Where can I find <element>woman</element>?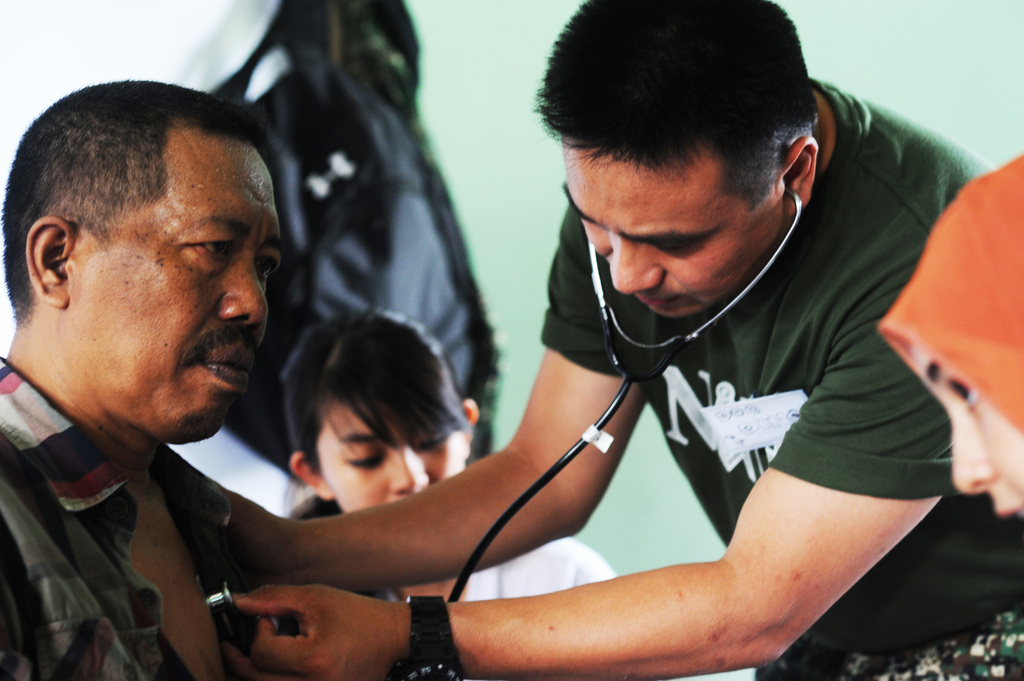
You can find it at [left=280, top=305, right=620, bottom=604].
